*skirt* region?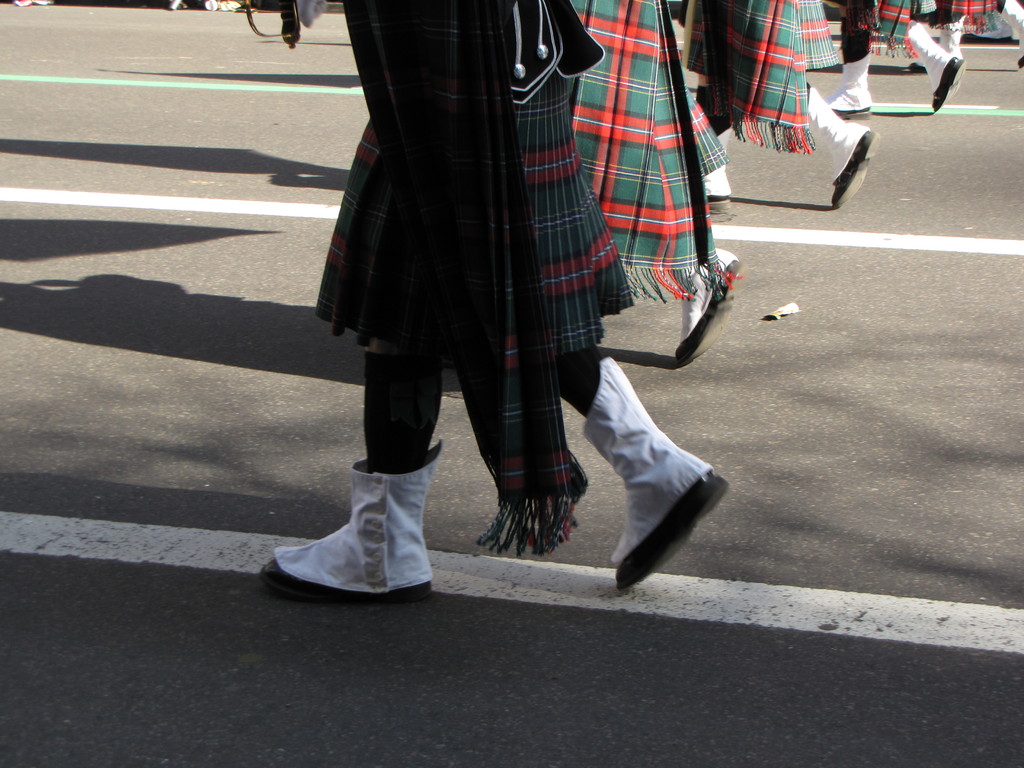
BBox(567, 0, 731, 177)
